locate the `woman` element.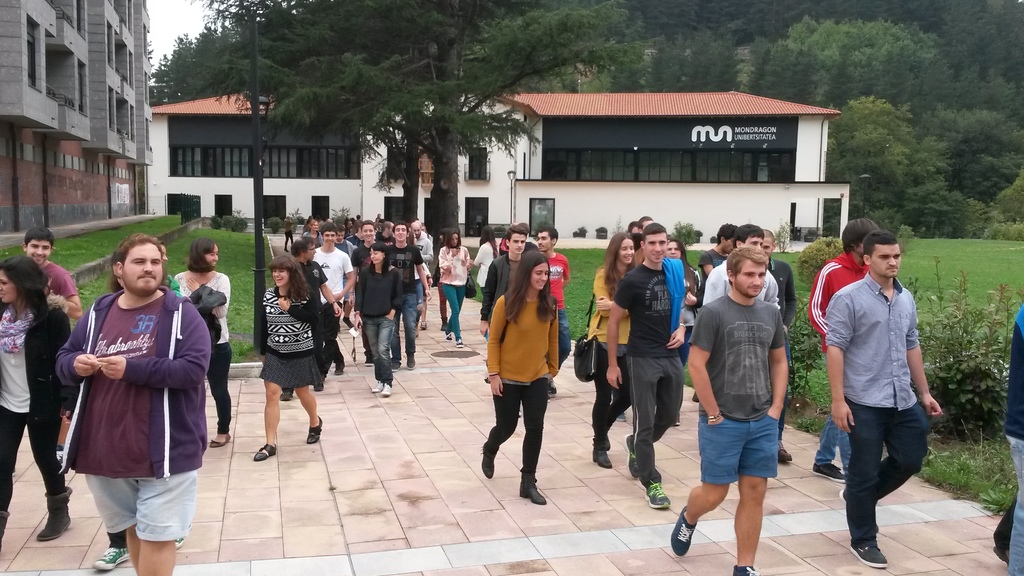
Element bbox: 477, 246, 567, 496.
